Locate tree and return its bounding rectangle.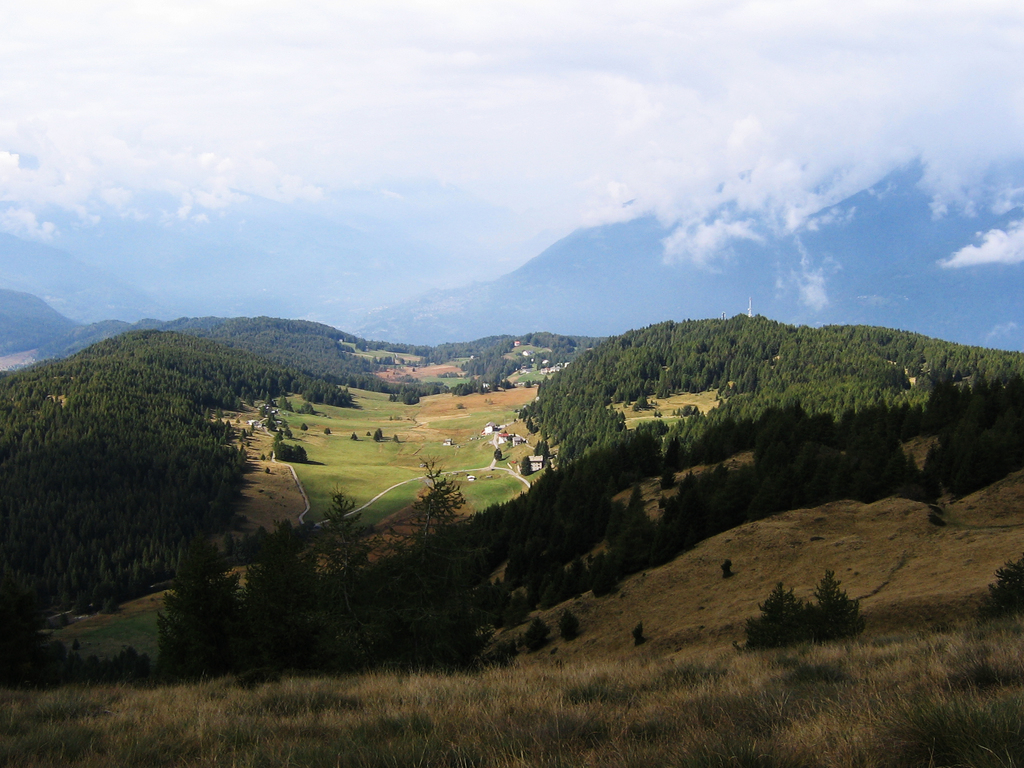
402, 390, 420, 406.
